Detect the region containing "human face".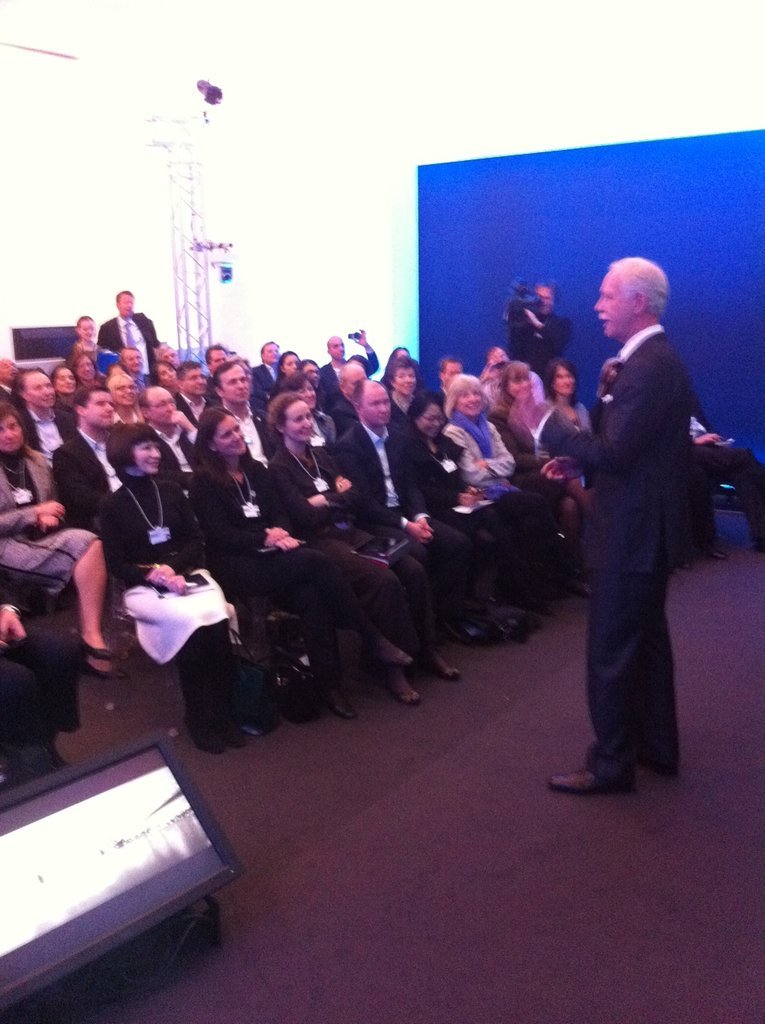
<box>122,343,145,370</box>.
